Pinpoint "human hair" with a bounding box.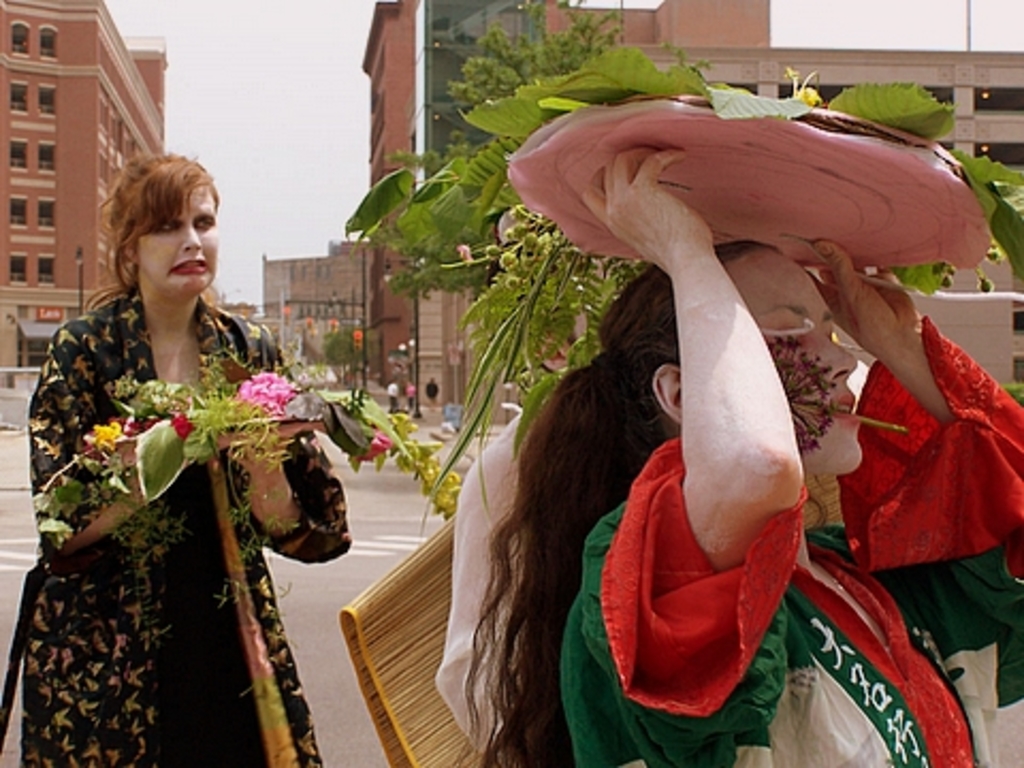
bbox(98, 147, 207, 294).
